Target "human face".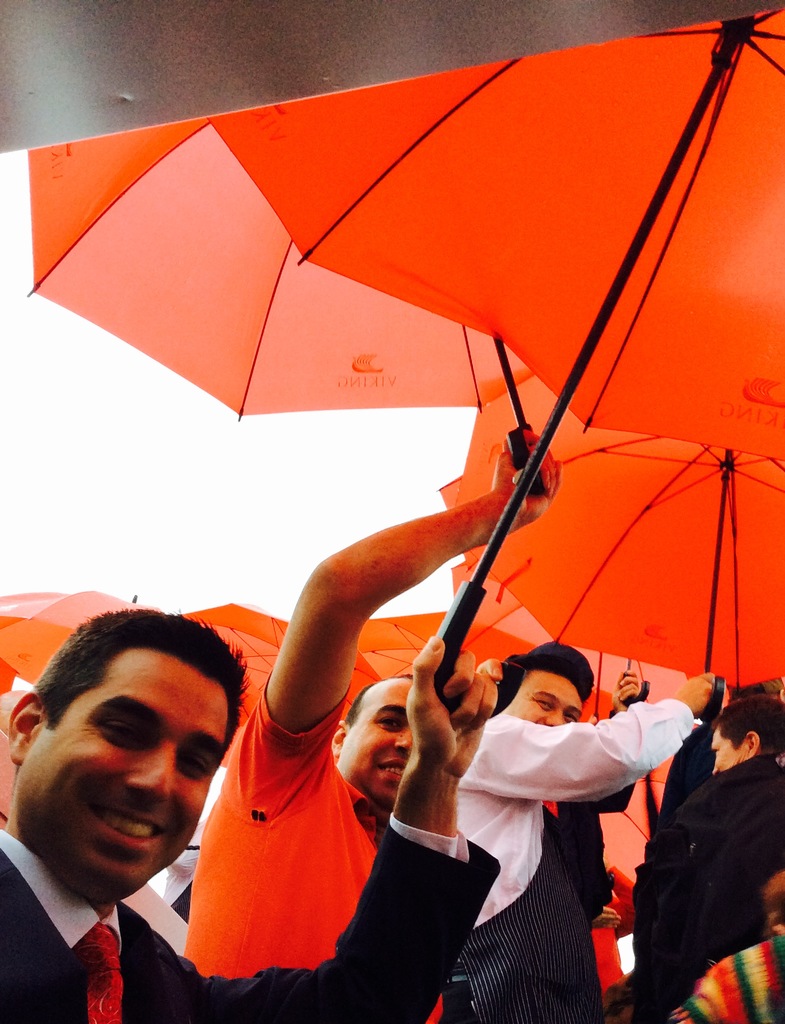
Target region: [x1=345, y1=681, x2=415, y2=805].
